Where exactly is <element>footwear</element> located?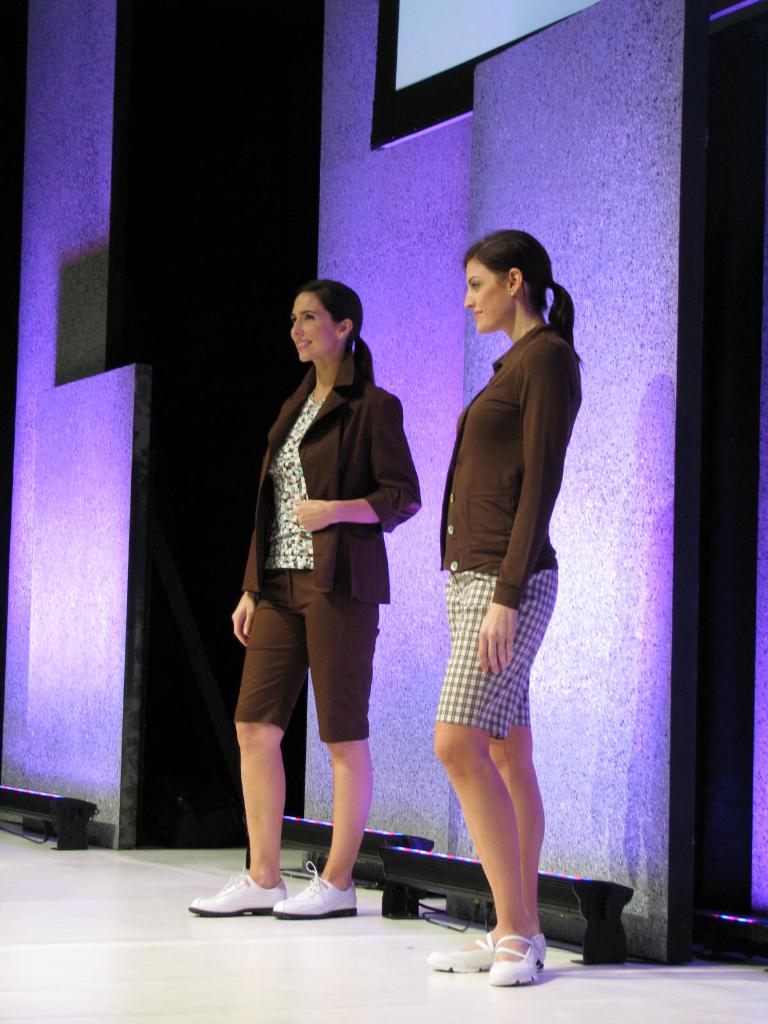
Its bounding box is 188, 868, 294, 915.
